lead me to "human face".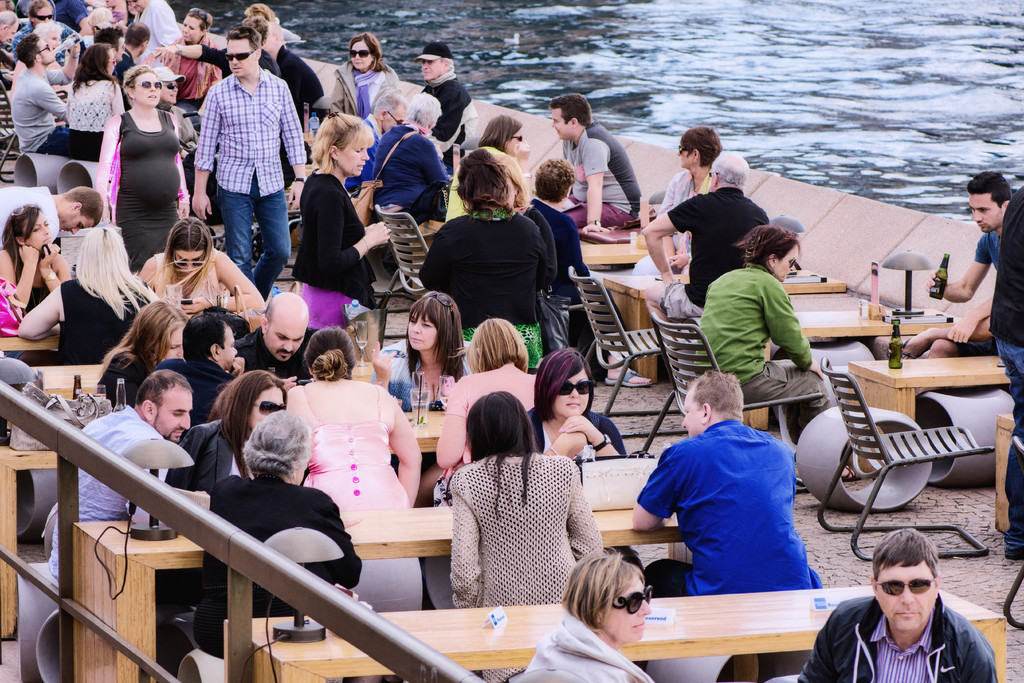
Lead to locate(966, 194, 1002, 234).
